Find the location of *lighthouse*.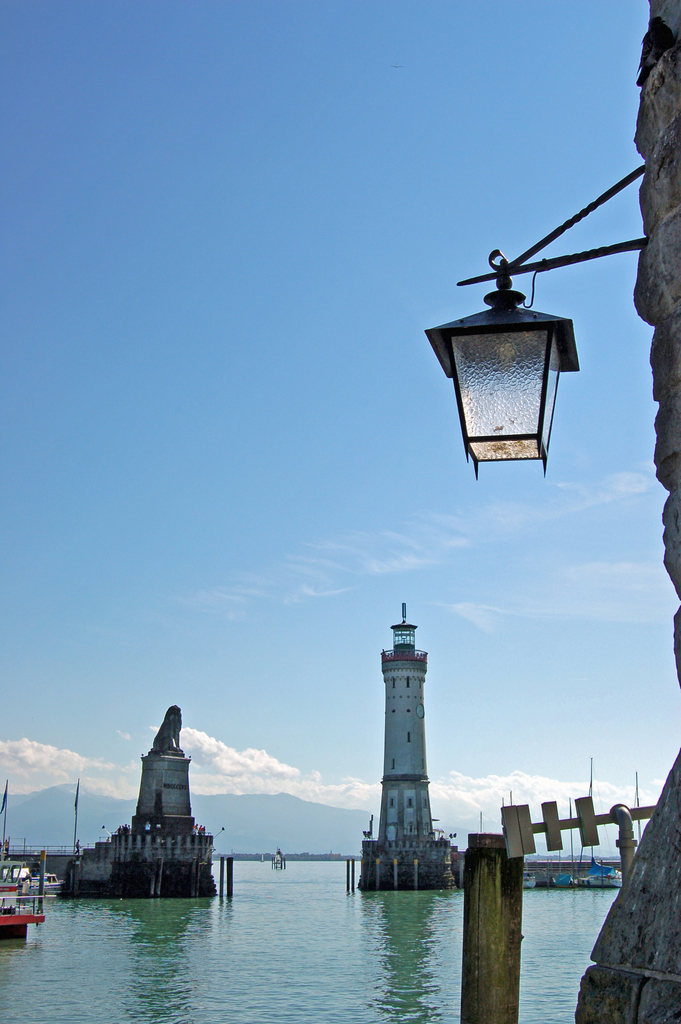
Location: select_region(357, 601, 468, 907).
